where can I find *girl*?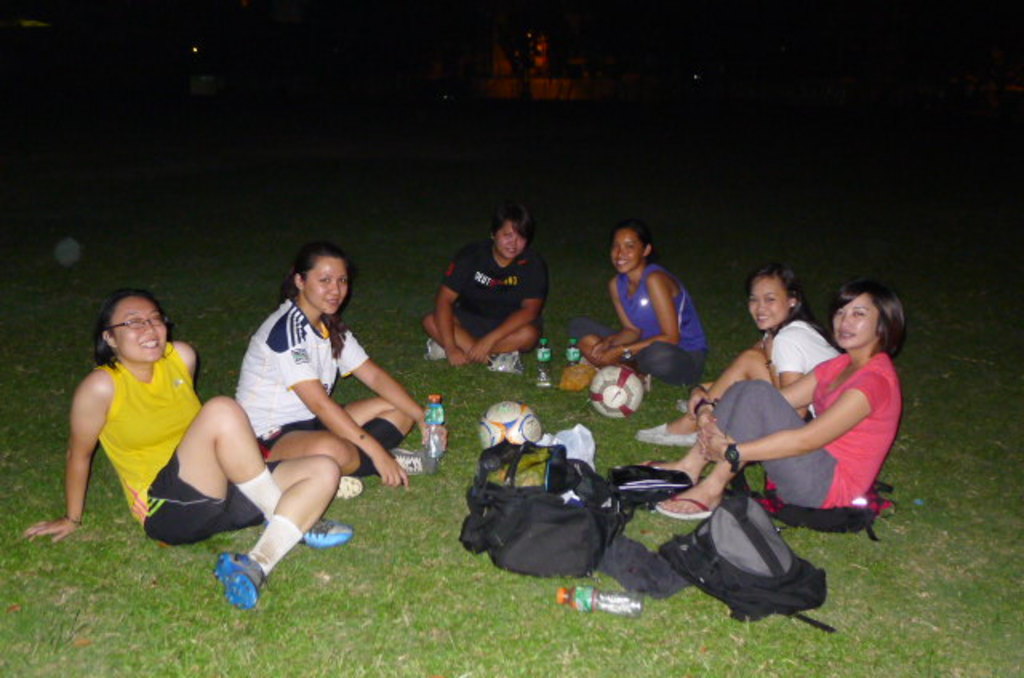
You can find it at <bbox>229, 240, 446, 499</bbox>.
